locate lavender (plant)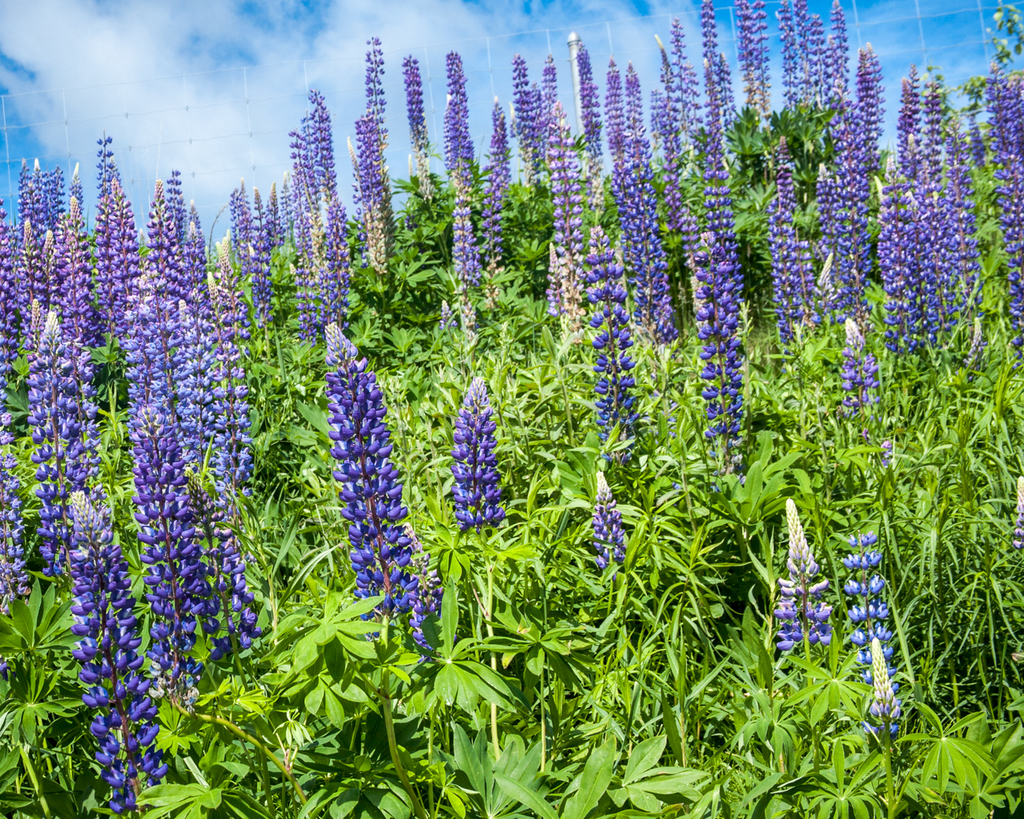
bbox(585, 470, 631, 604)
